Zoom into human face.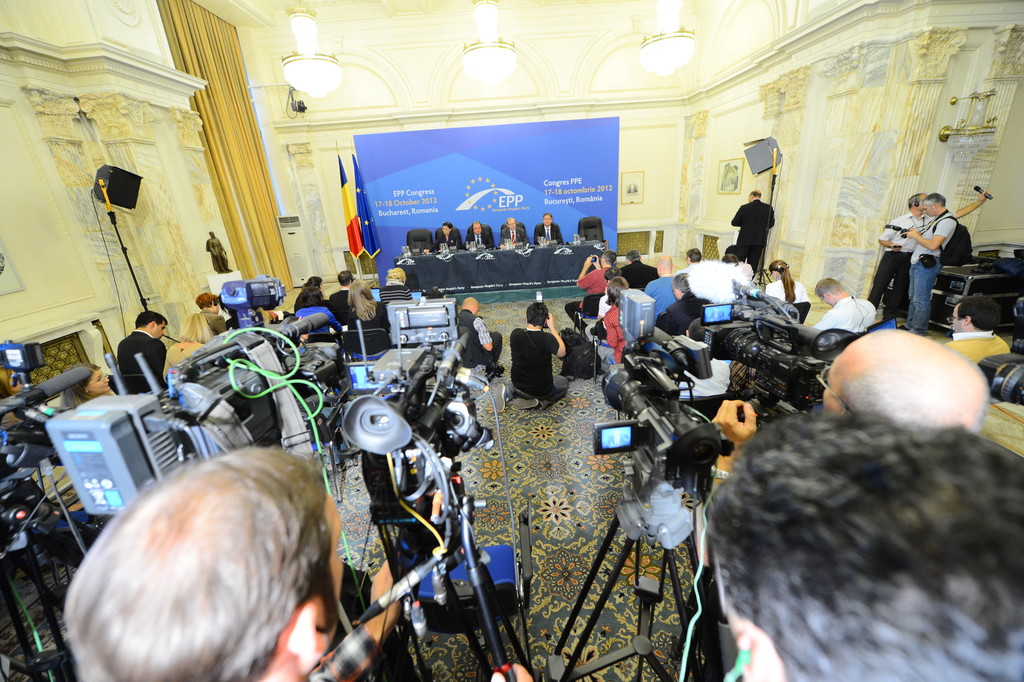
Zoom target: 87/369/109/394.
